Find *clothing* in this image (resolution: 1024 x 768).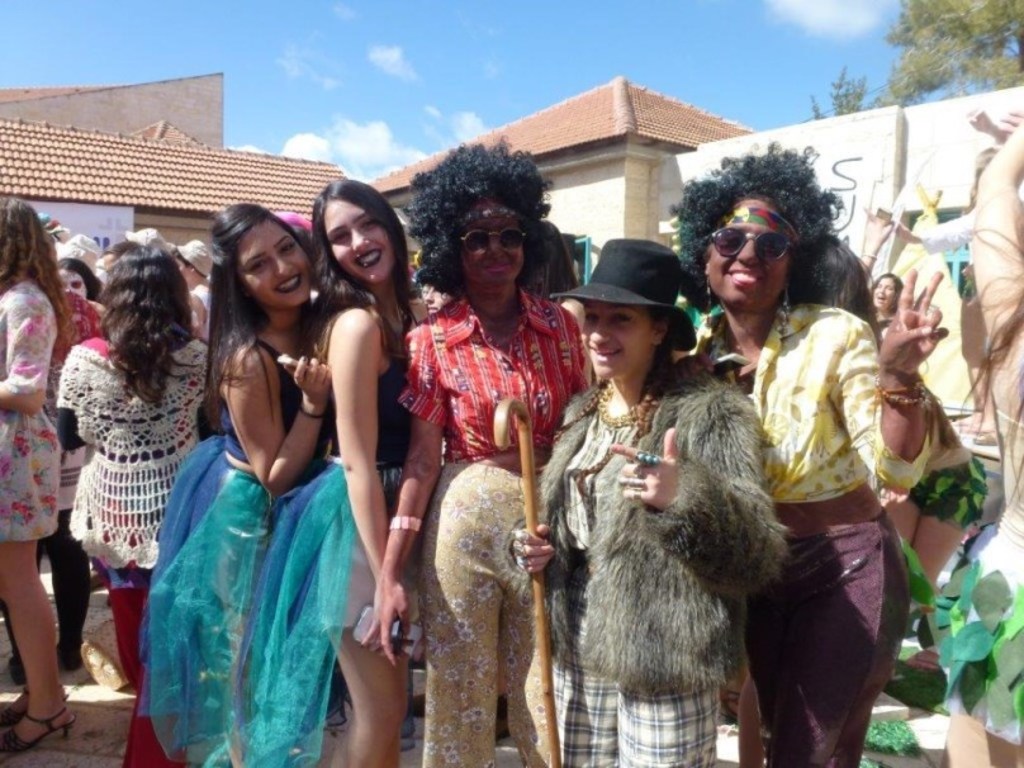
left=184, top=280, right=217, bottom=337.
